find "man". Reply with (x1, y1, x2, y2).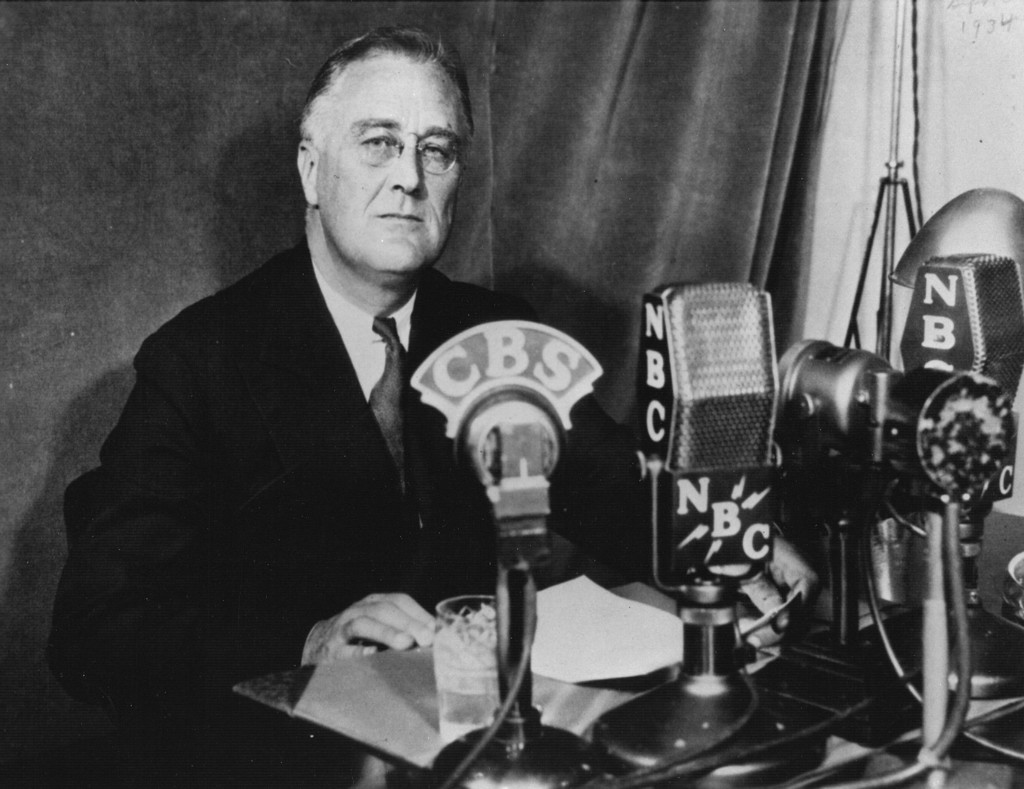
(80, 79, 563, 695).
